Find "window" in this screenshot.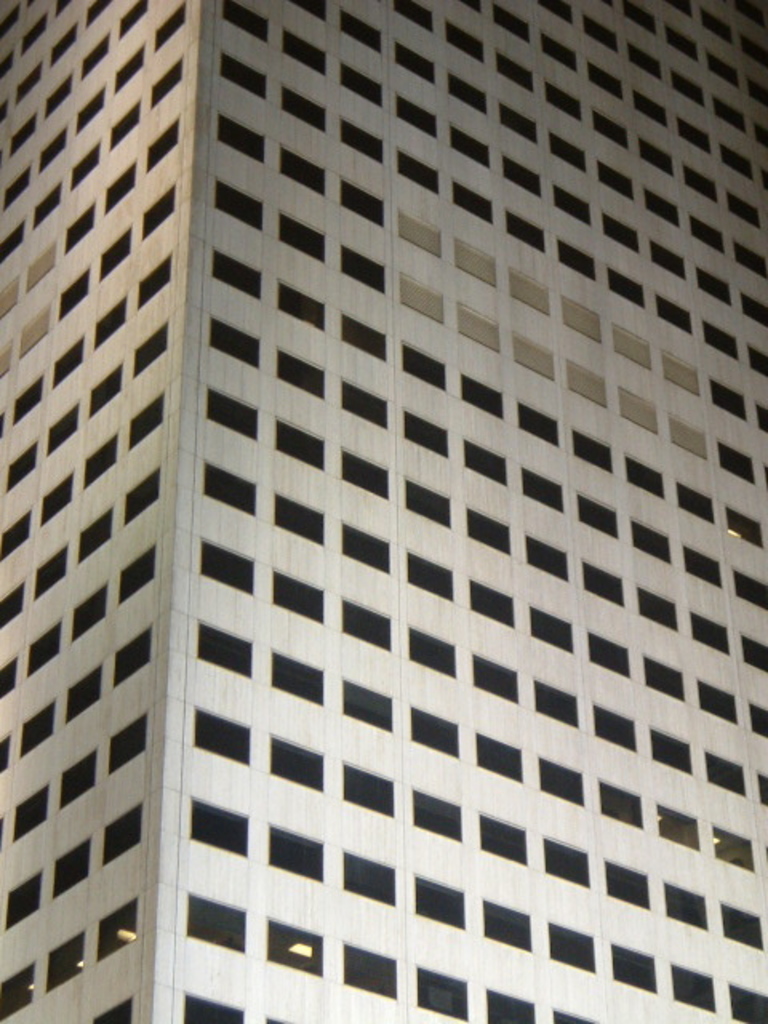
The bounding box for "window" is 632/90/666/126.
